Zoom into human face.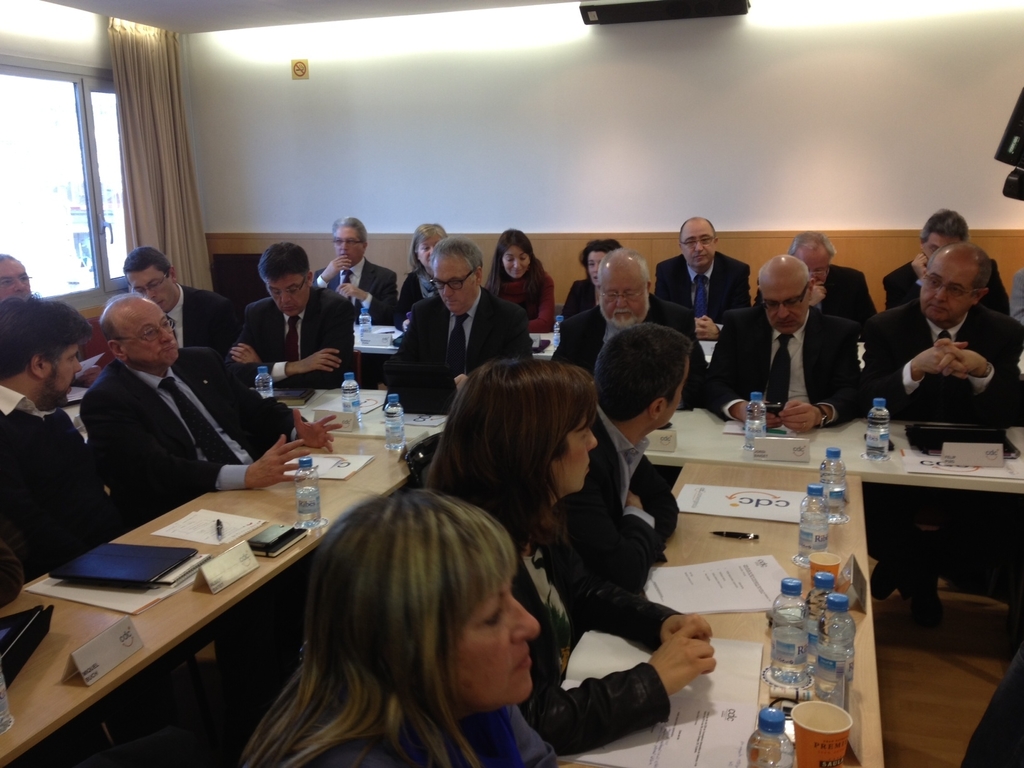
Zoom target: Rect(0, 257, 30, 296).
